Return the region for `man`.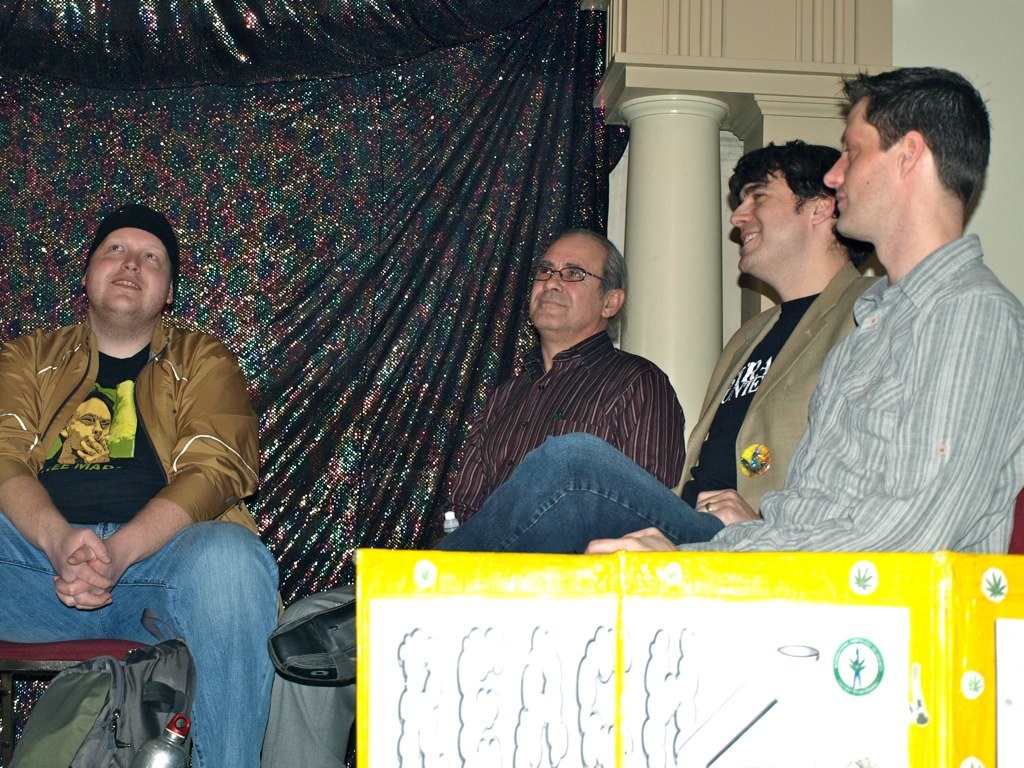
(2,221,280,744).
